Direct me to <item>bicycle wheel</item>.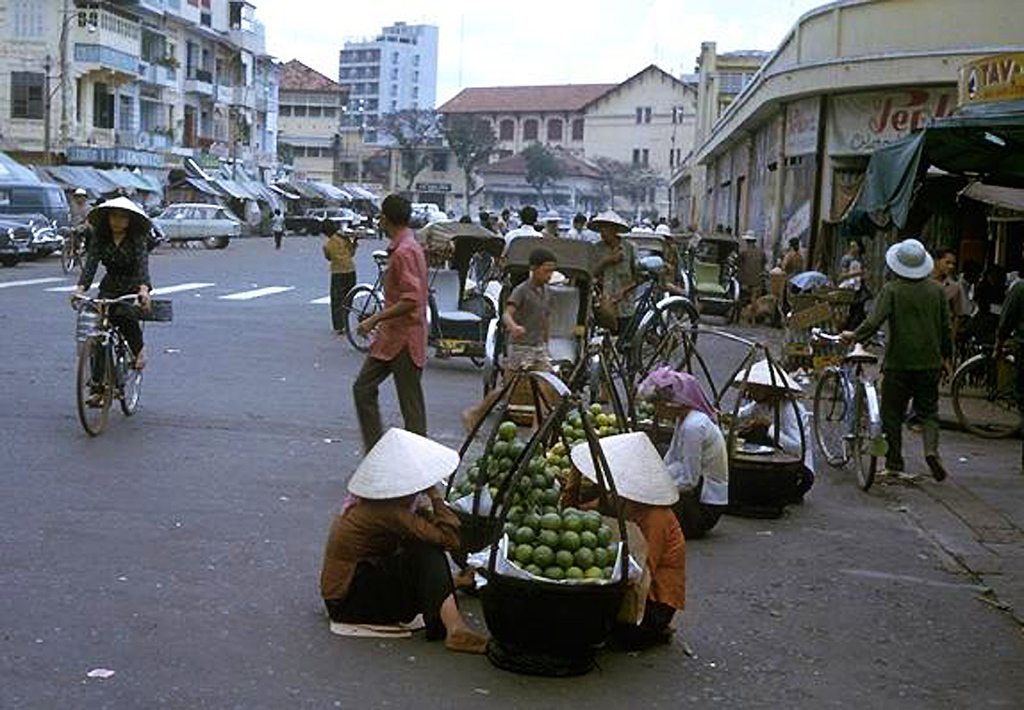
Direction: {"left": 633, "top": 299, "right": 697, "bottom": 380}.
